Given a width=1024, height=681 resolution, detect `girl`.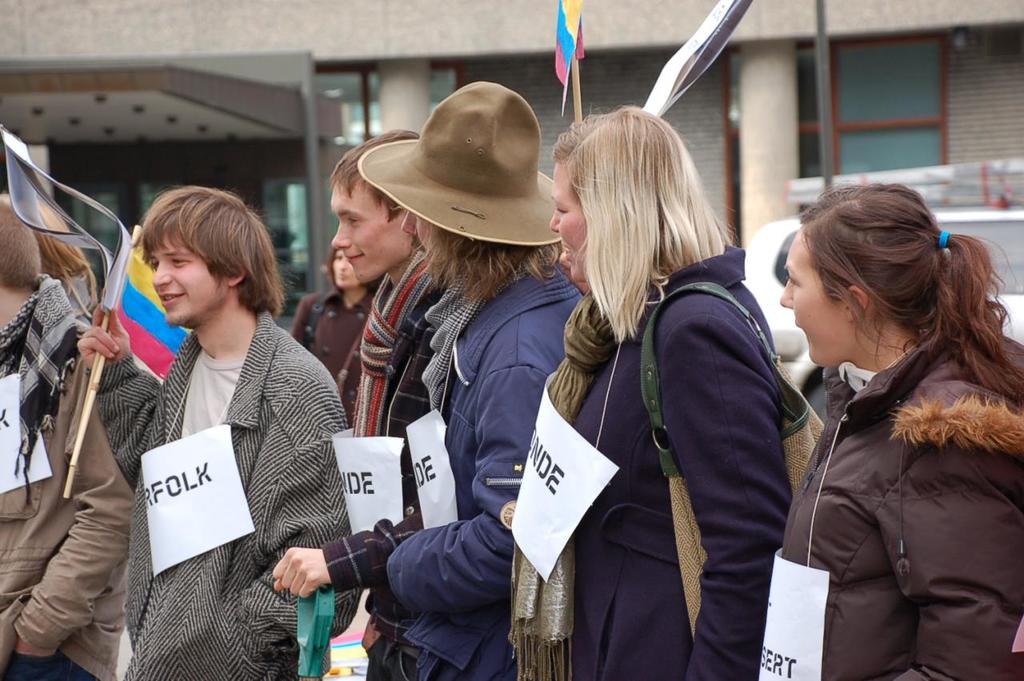
505 102 790 680.
